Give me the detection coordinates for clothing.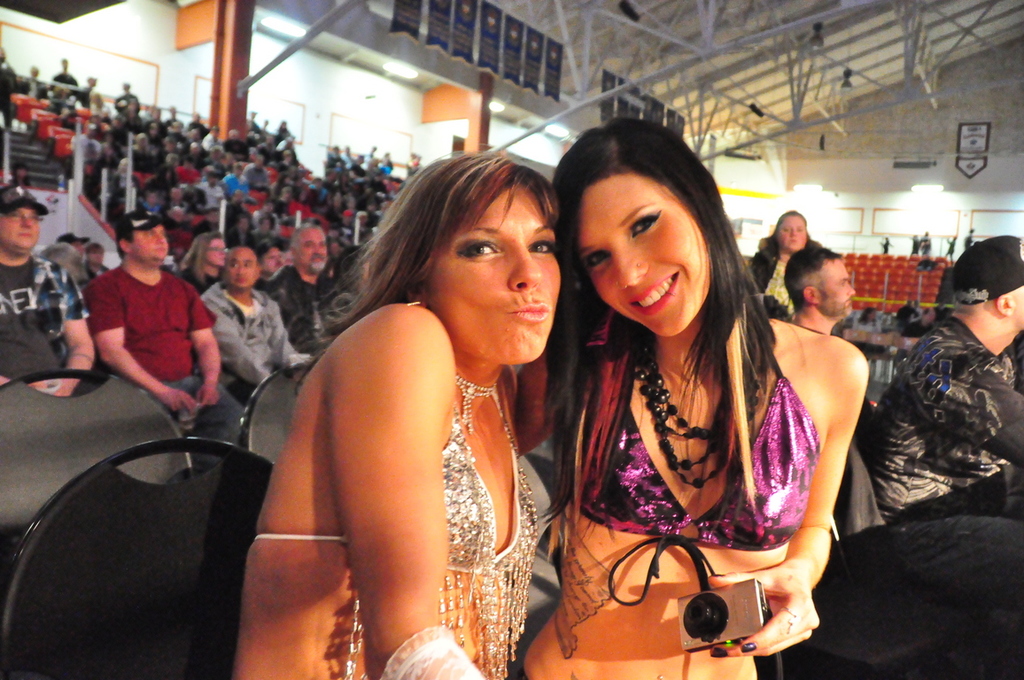
BBox(251, 407, 547, 586).
